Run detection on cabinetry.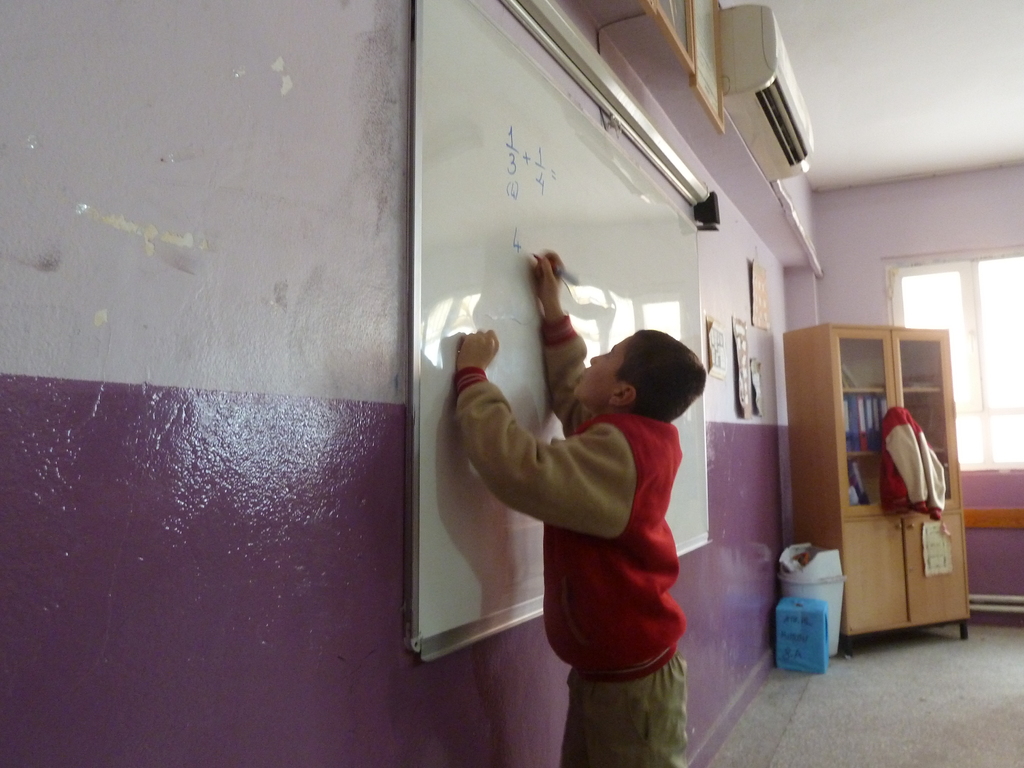
Result: (928,447,952,504).
